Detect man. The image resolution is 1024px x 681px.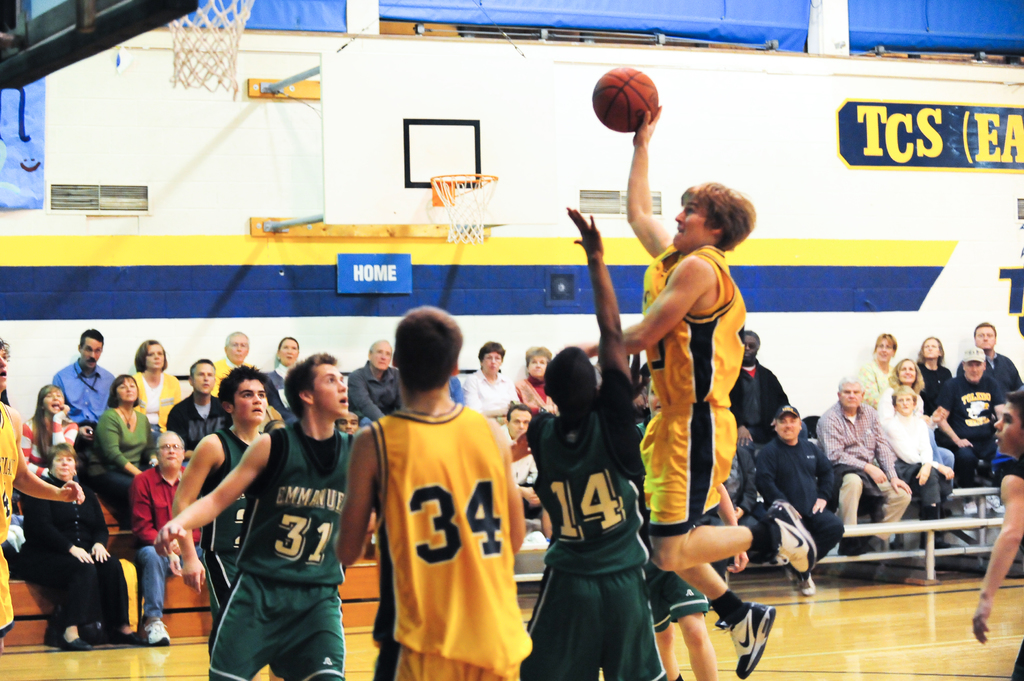
x1=581 y1=104 x2=824 y2=680.
